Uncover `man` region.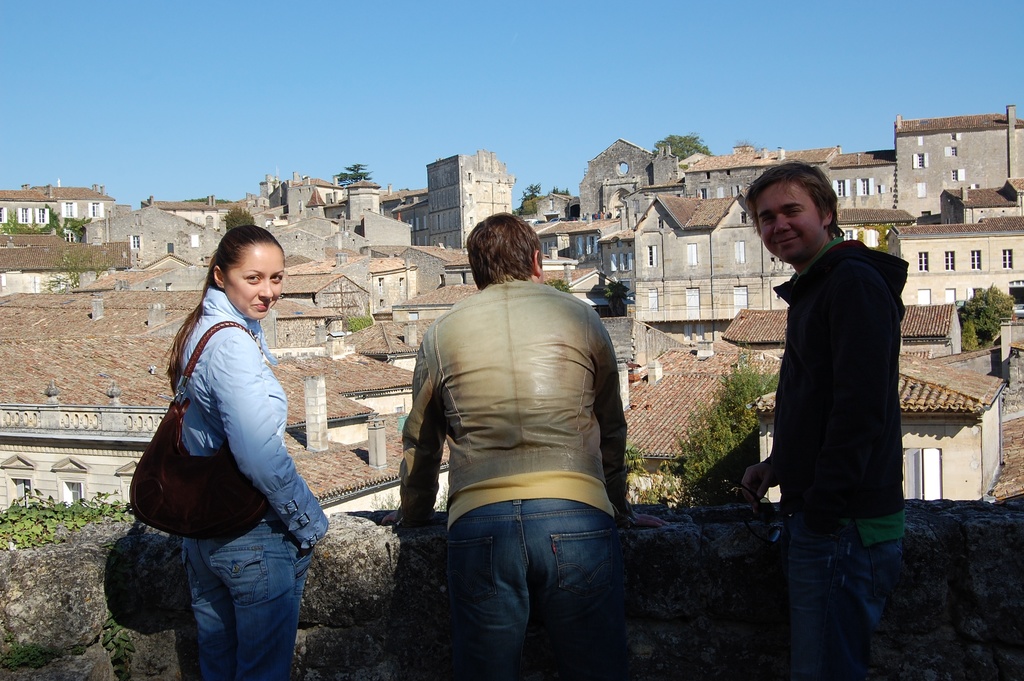
Uncovered: select_region(739, 155, 925, 644).
